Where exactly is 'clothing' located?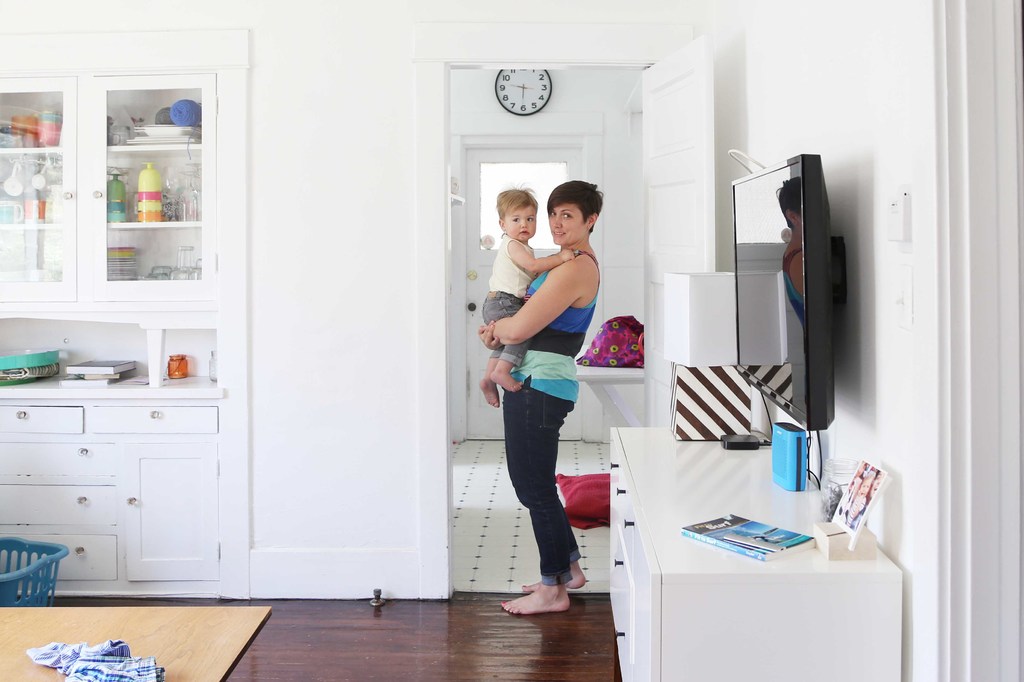
Its bounding box is {"left": 502, "top": 248, "right": 600, "bottom": 589}.
